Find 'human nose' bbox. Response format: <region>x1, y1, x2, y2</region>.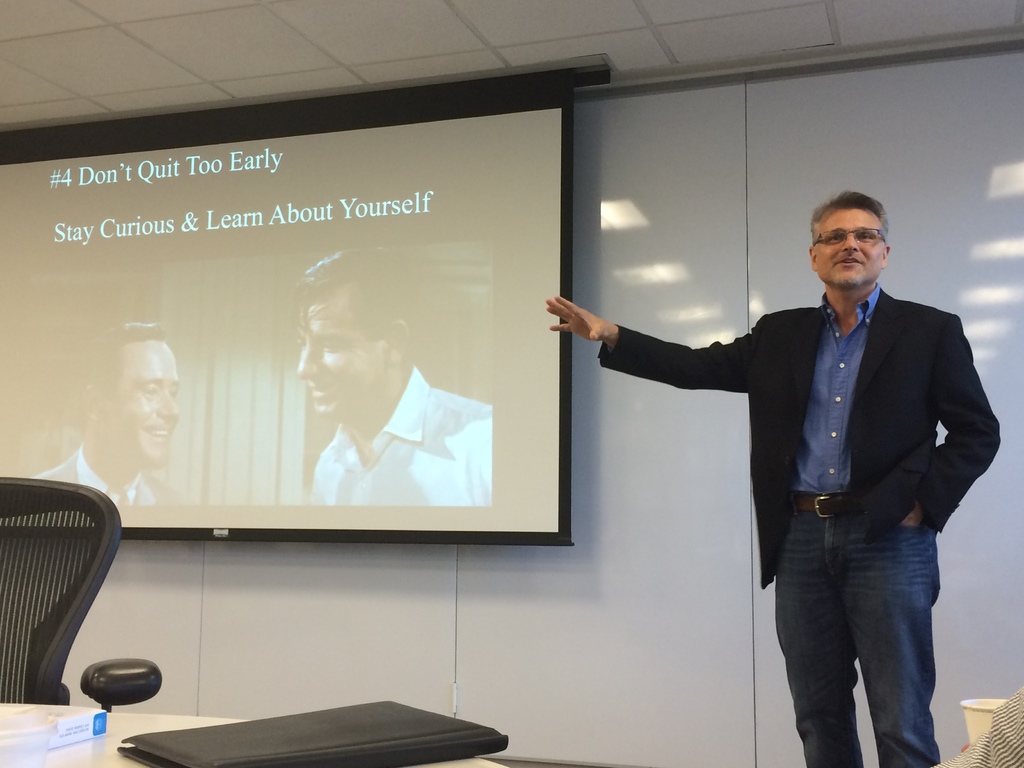
<region>298, 342, 320, 380</region>.
